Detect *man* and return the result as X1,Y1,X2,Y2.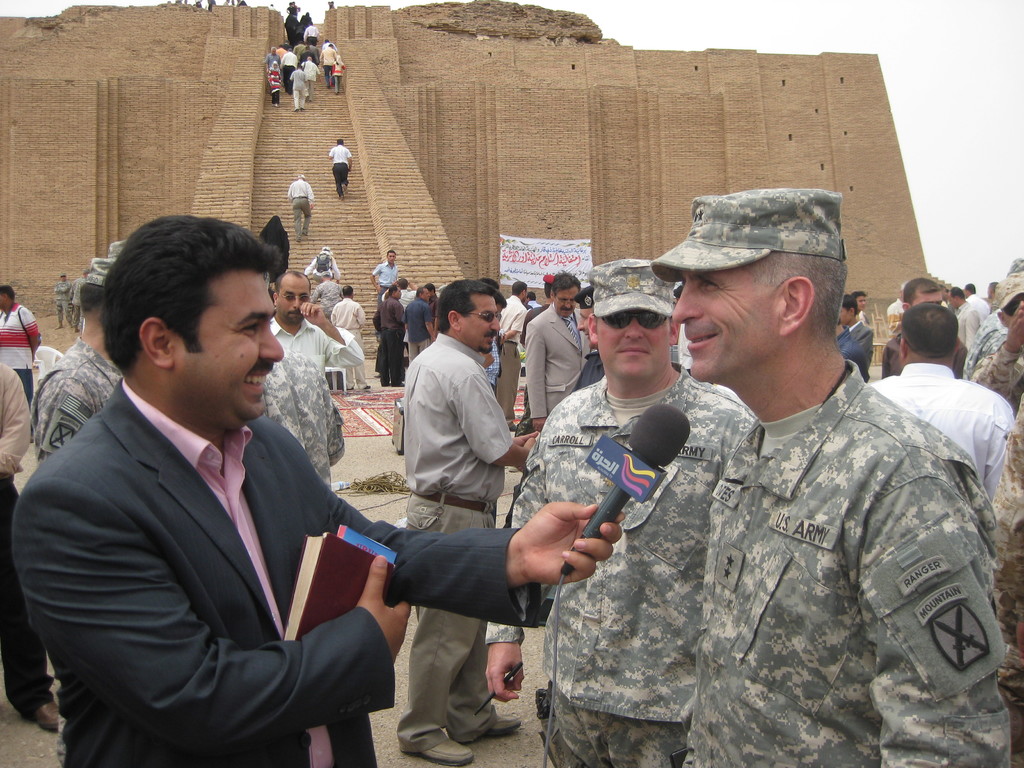
572,285,608,395.
